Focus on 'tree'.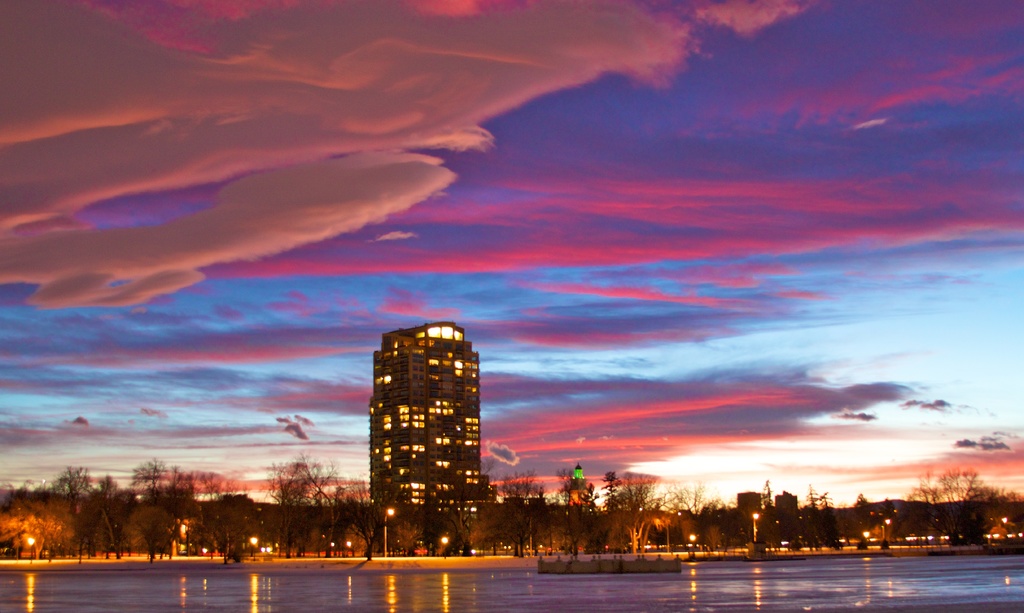
Focused at 901:463:1012:548.
